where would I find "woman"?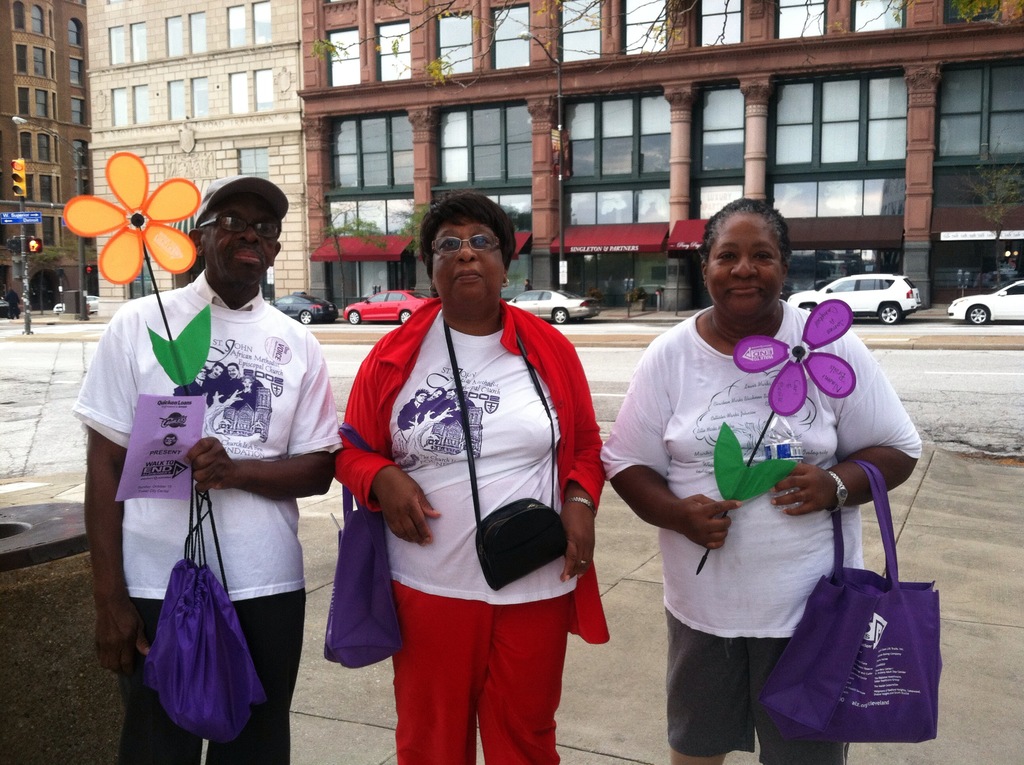
At bbox=(442, 394, 472, 427).
